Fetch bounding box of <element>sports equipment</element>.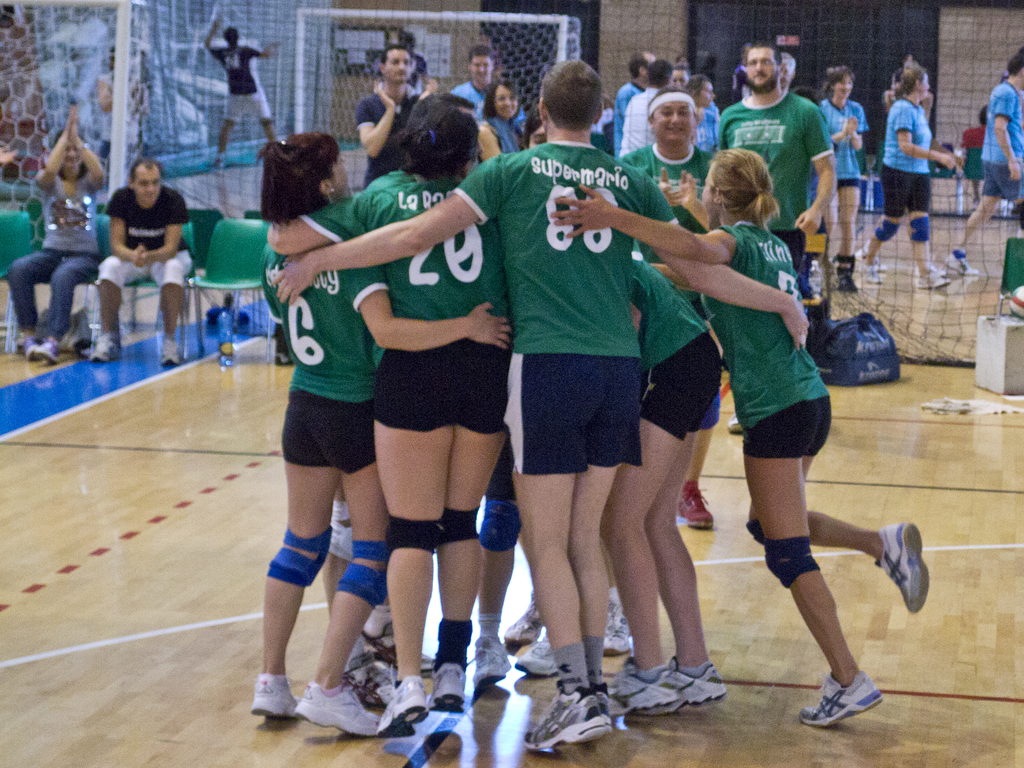
Bbox: box(340, 543, 396, 609).
